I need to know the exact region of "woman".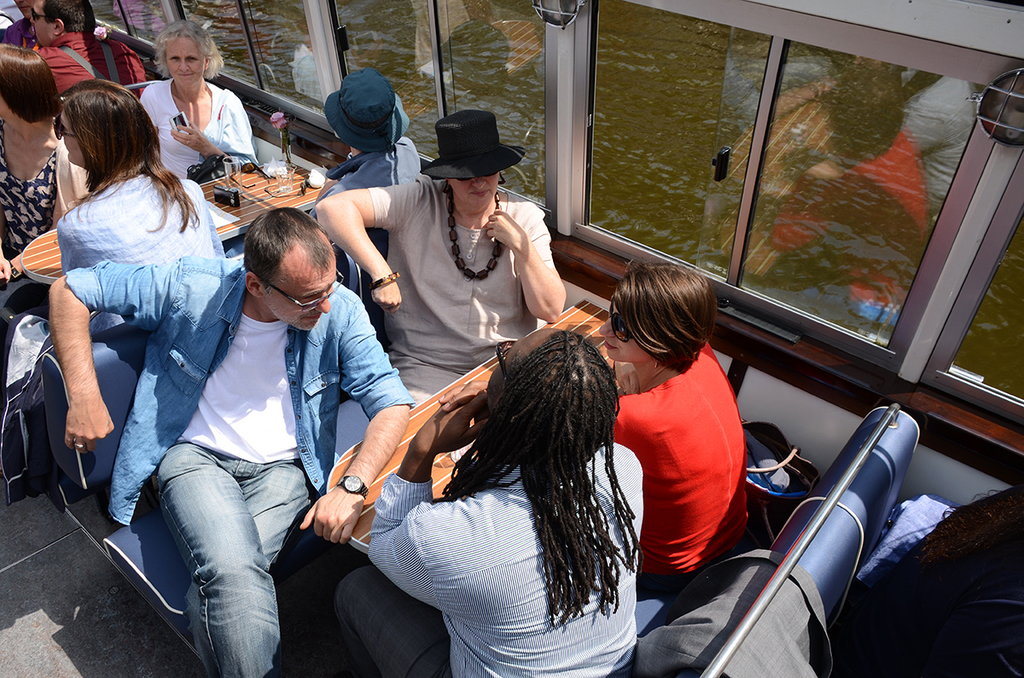
Region: region(53, 74, 230, 271).
